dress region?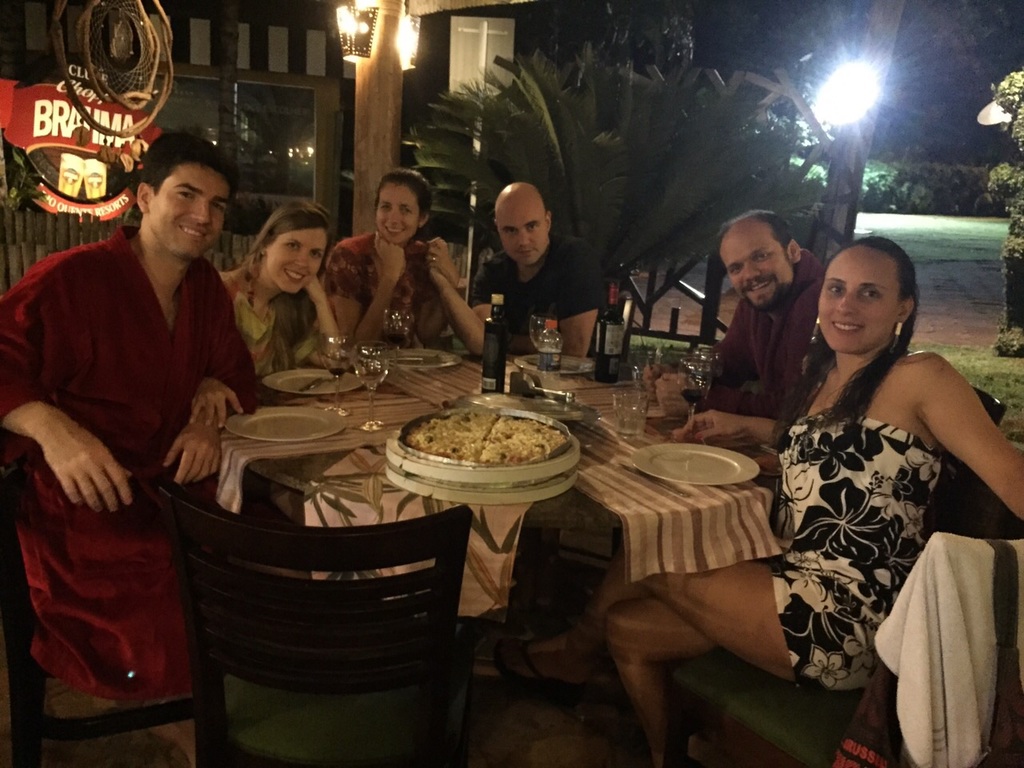
crop(769, 410, 945, 691)
